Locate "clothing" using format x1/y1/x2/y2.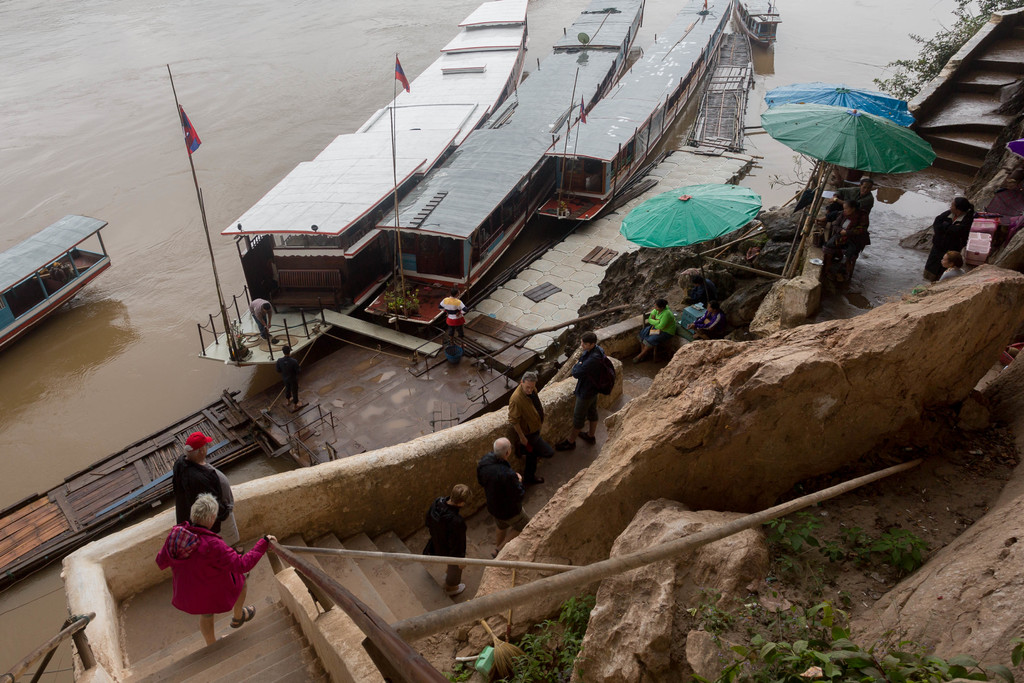
142/531/263/632.
